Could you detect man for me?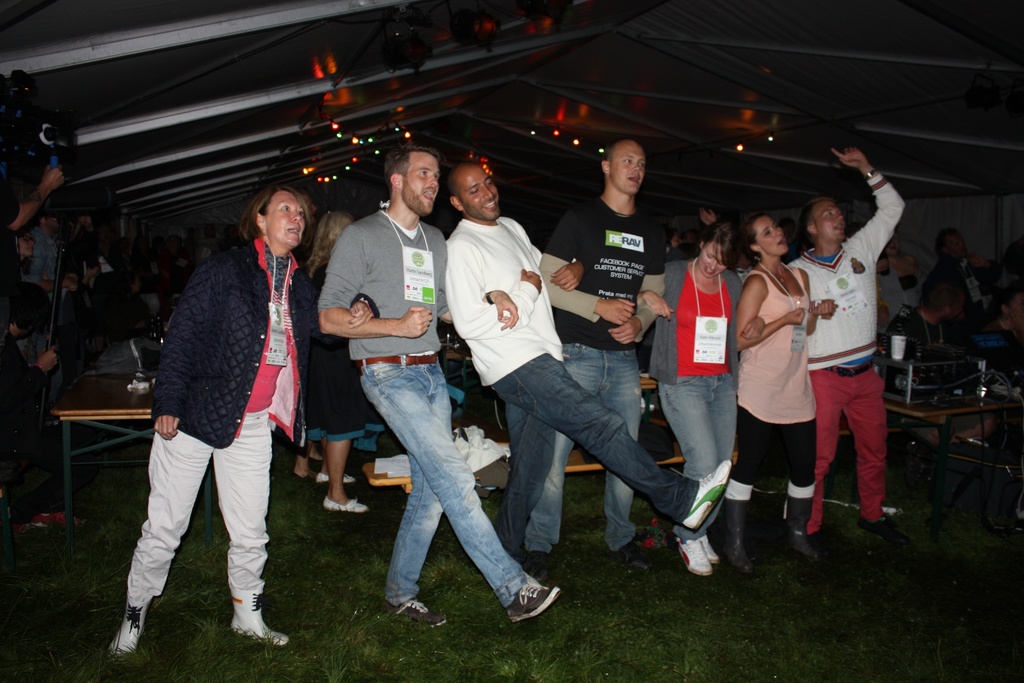
Detection result: <bbox>315, 142, 564, 635</bbox>.
